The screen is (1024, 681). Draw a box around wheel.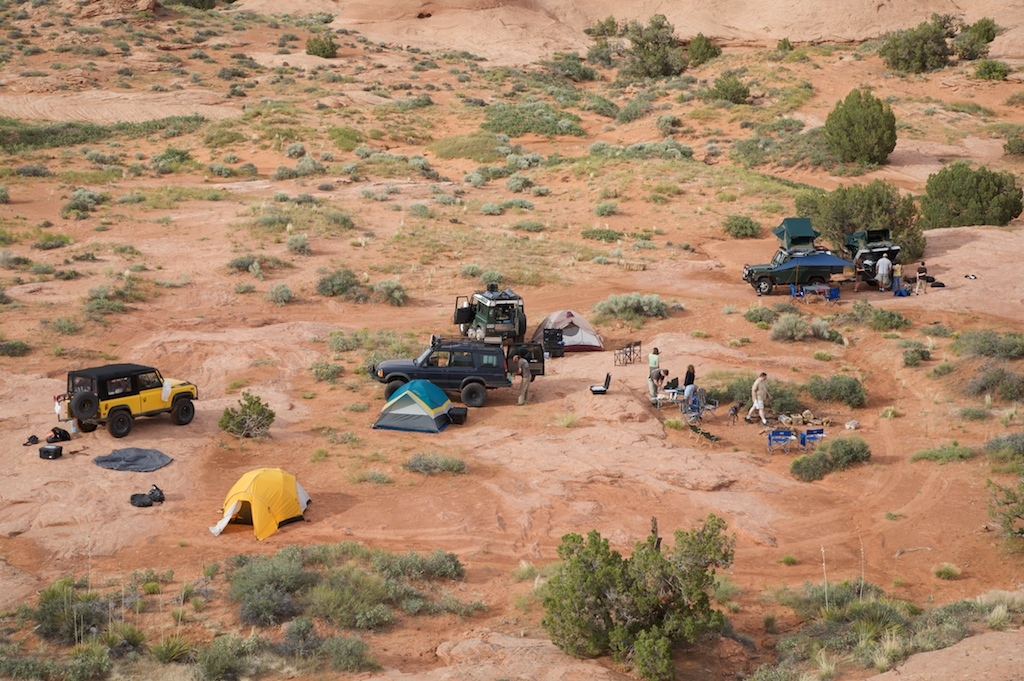
l=175, t=398, r=194, b=425.
